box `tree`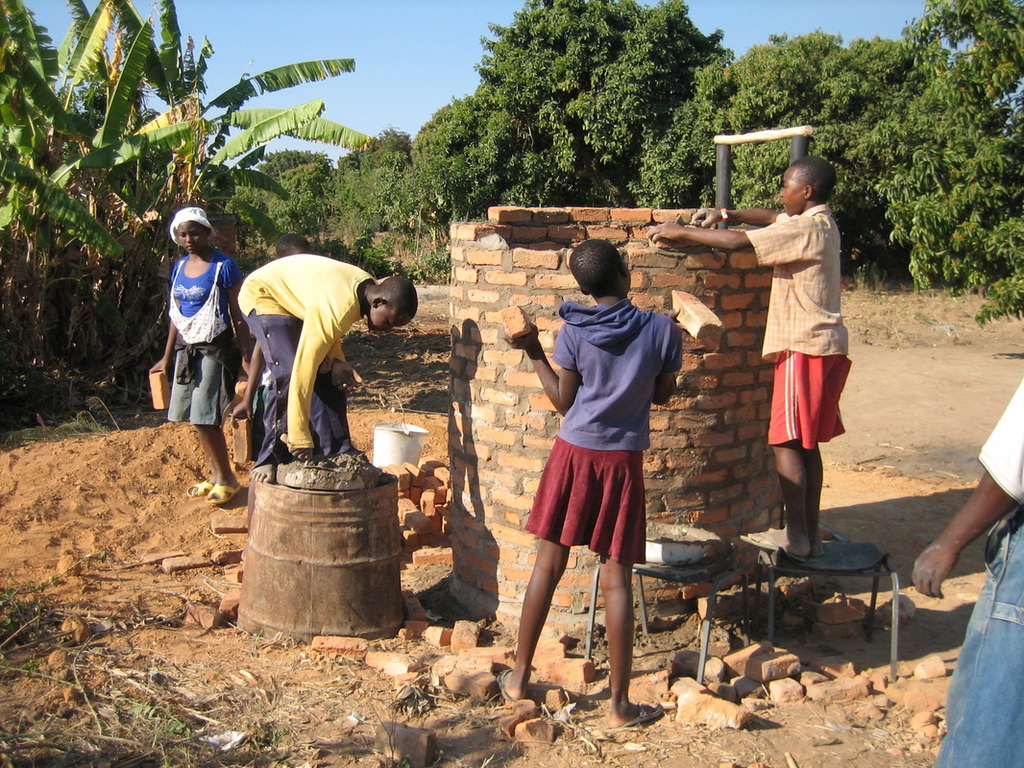
<bbox>410, 0, 725, 228</bbox>
